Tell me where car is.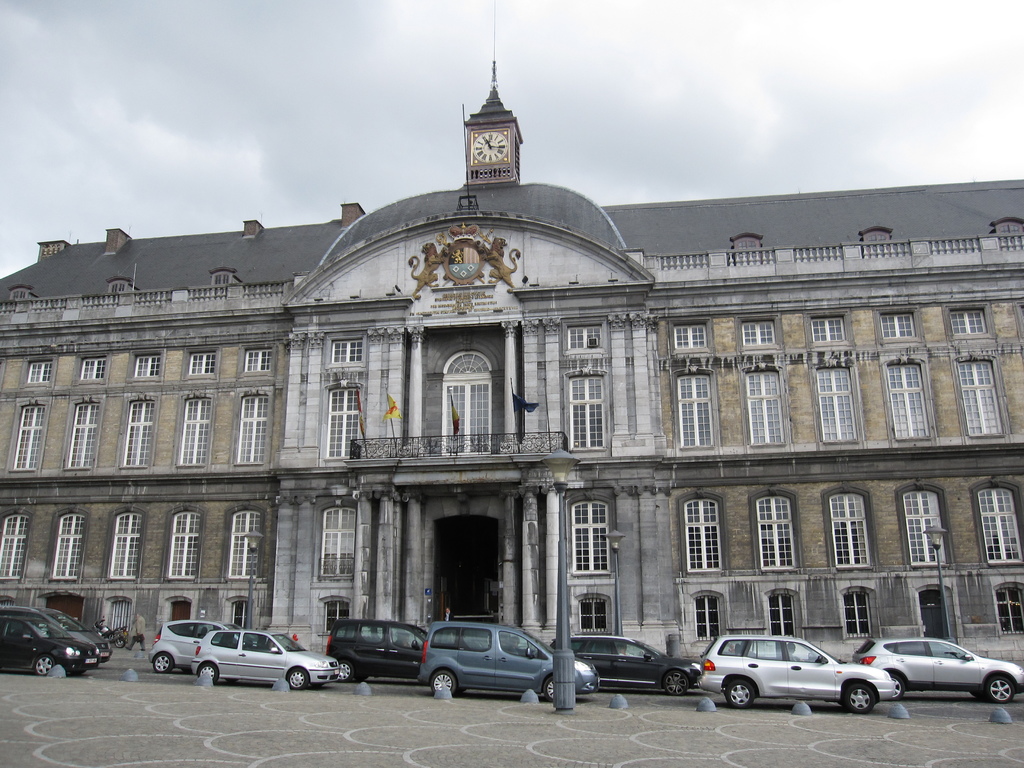
car is at [x1=0, y1=605, x2=96, y2=680].
